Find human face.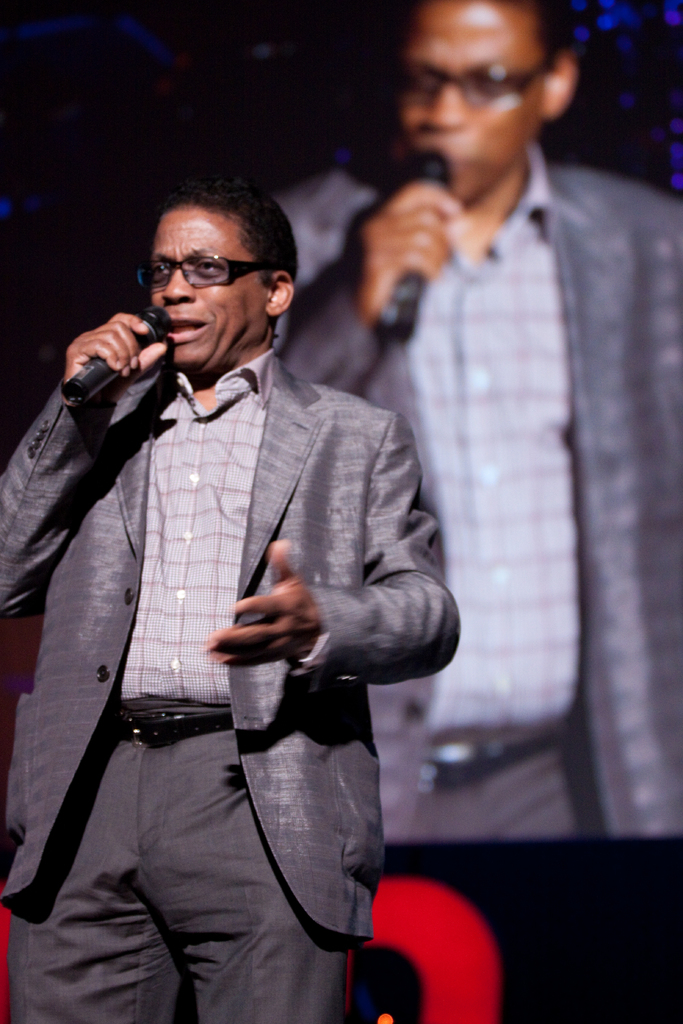
region(397, 0, 543, 200).
